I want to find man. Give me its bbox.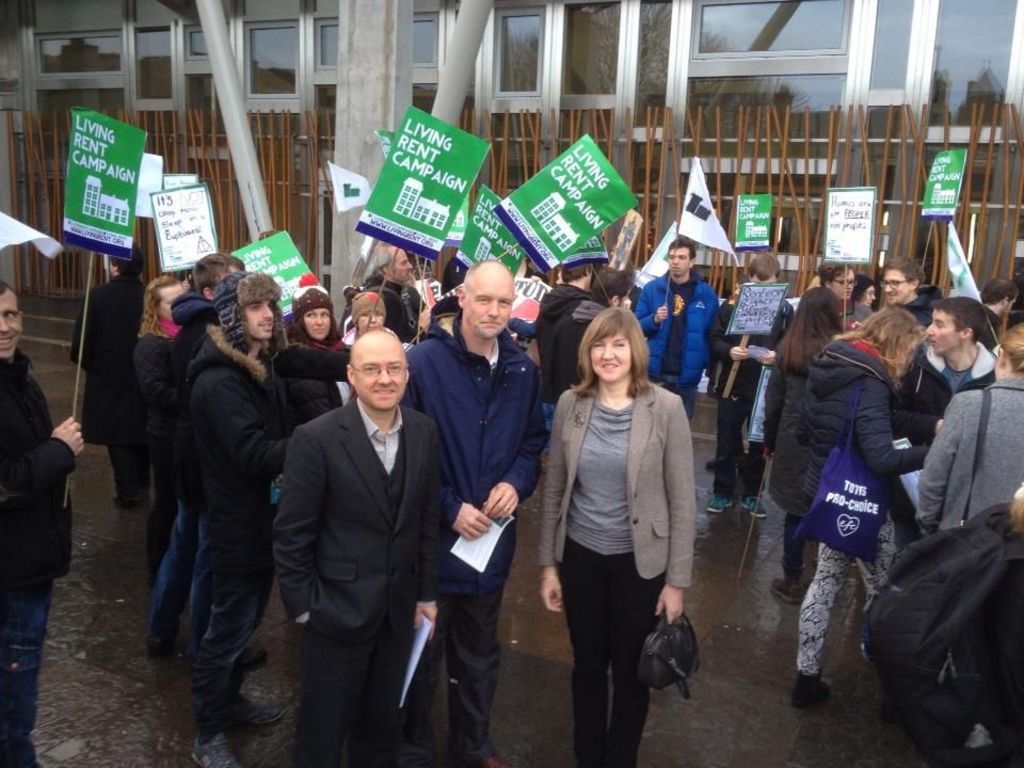
region(532, 259, 594, 374).
